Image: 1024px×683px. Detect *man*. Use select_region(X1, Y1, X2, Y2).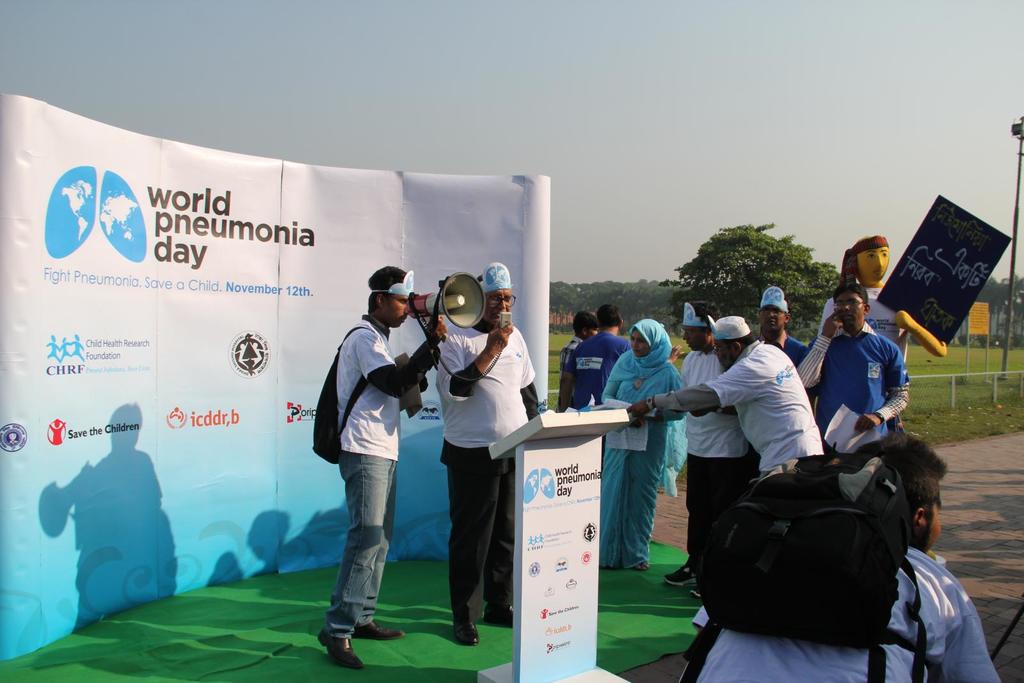
select_region(627, 314, 828, 484).
